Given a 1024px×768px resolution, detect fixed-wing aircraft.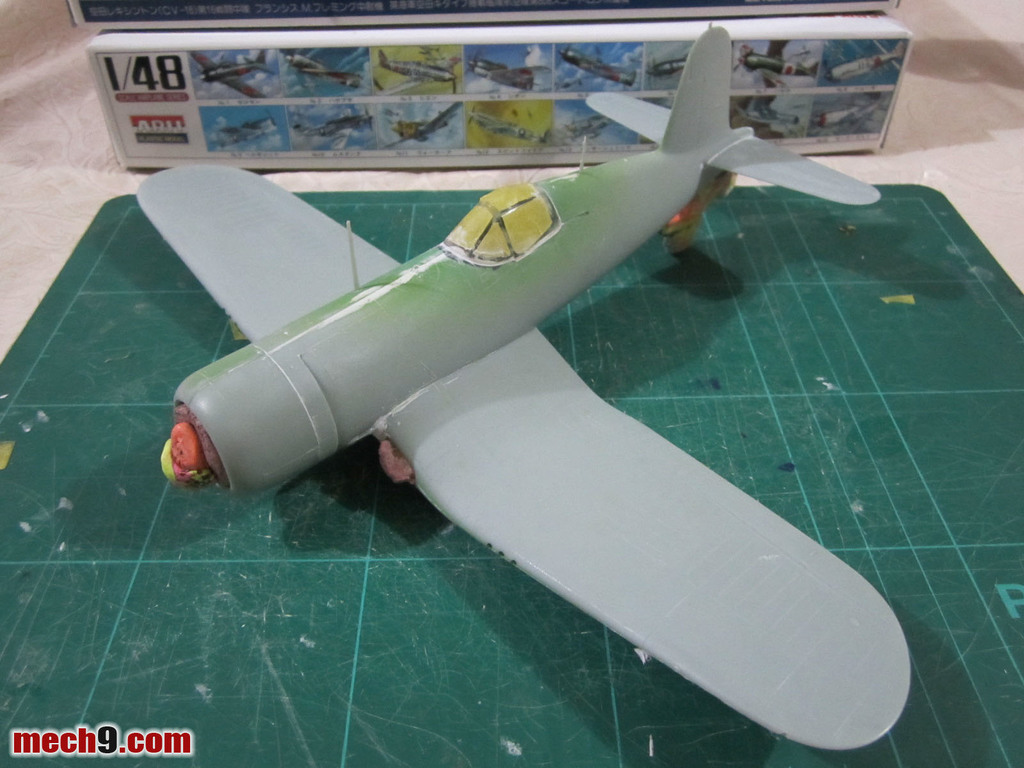
134 26 913 756.
